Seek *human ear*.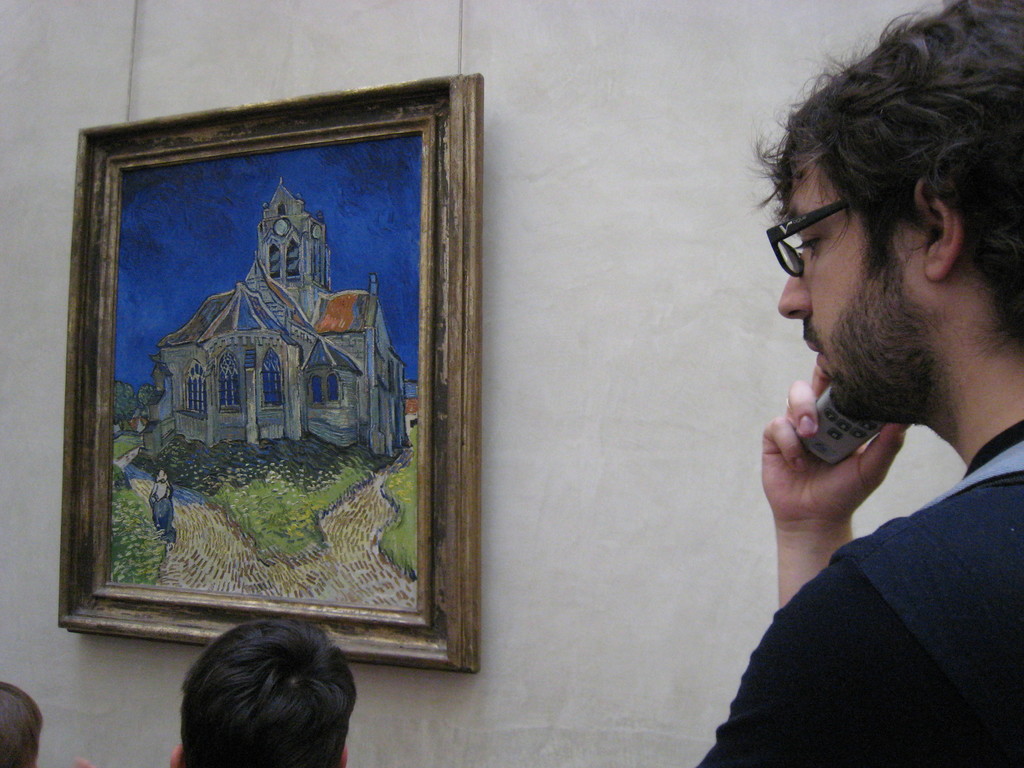
[922,180,964,282].
